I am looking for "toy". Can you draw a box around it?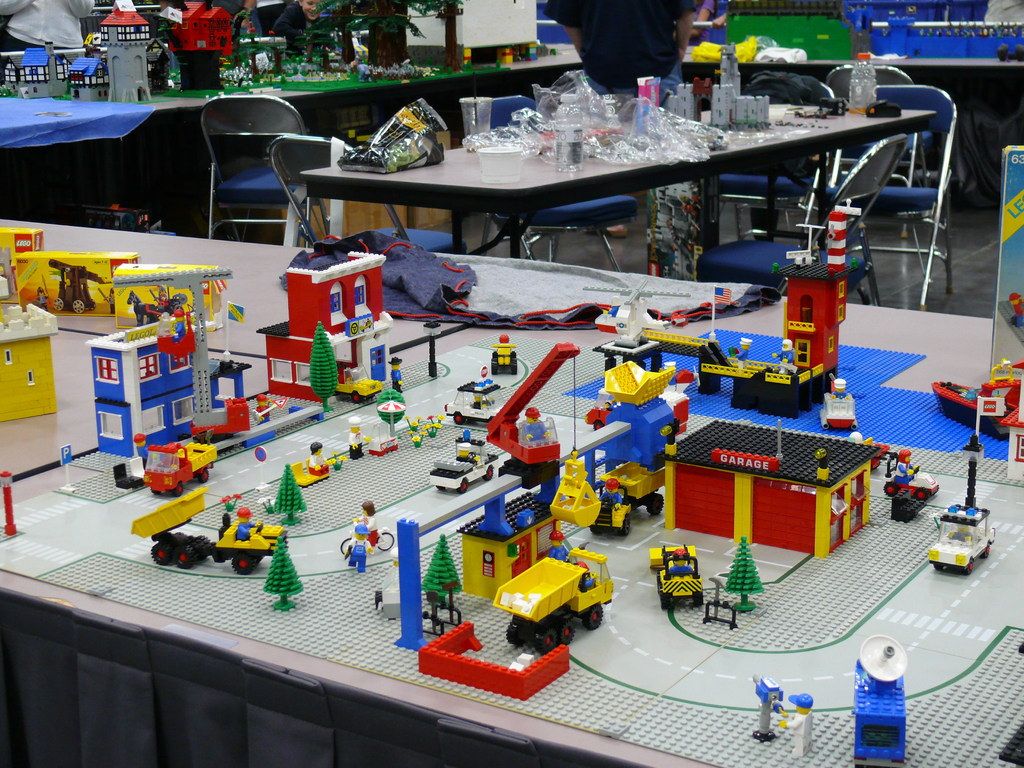
Sure, the bounding box is 492 545 621 657.
